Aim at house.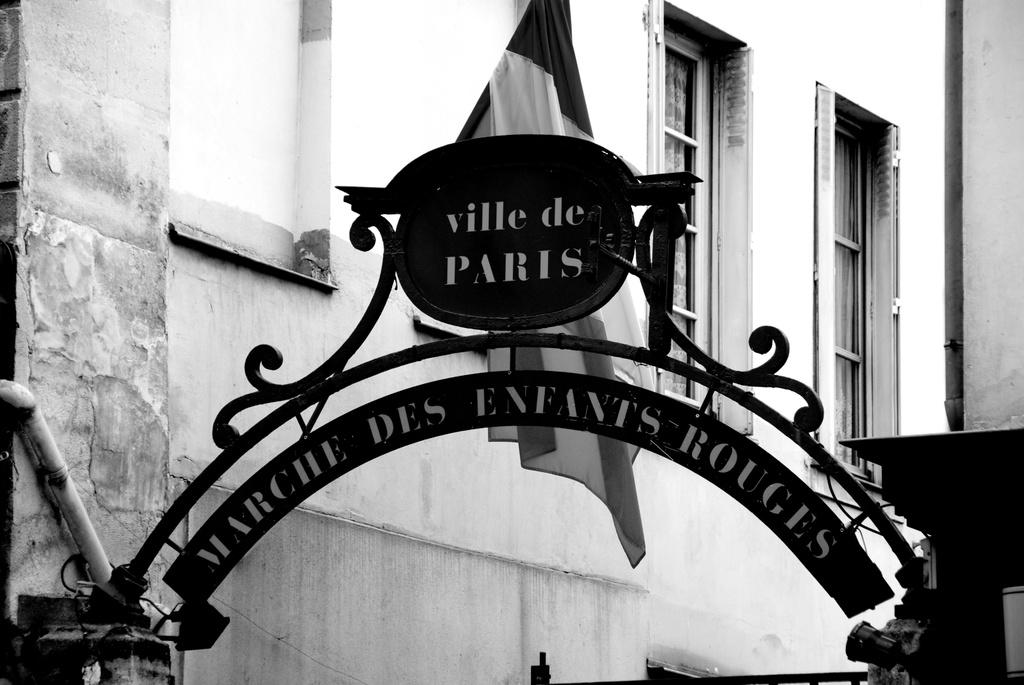
Aimed at rect(0, 0, 954, 684).
